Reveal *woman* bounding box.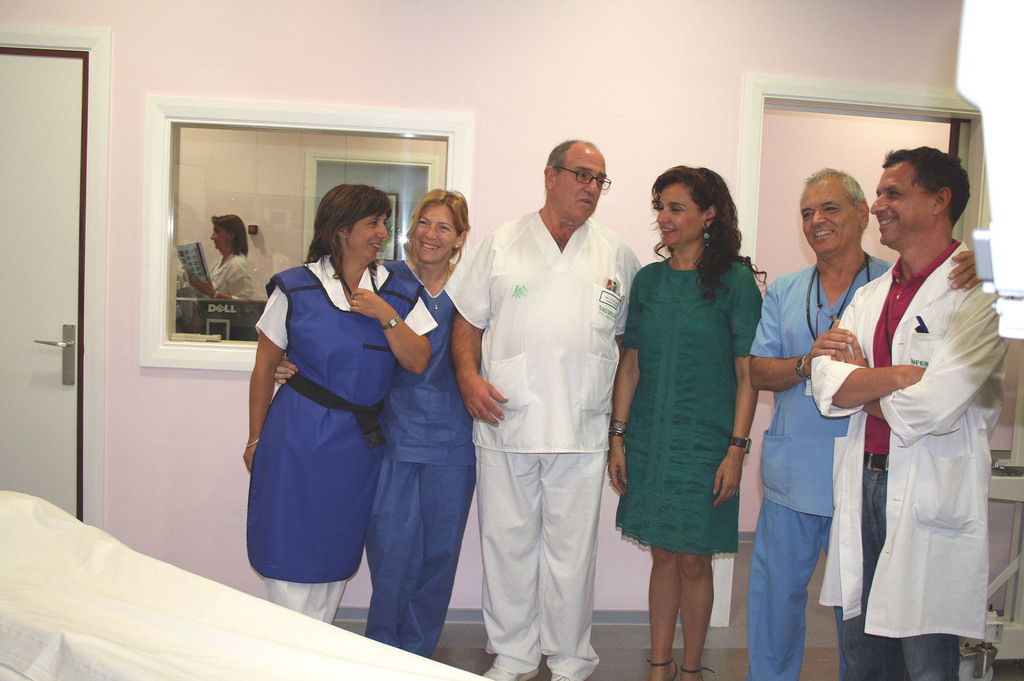
Revealed: crop(184, 214, 255, 300).
